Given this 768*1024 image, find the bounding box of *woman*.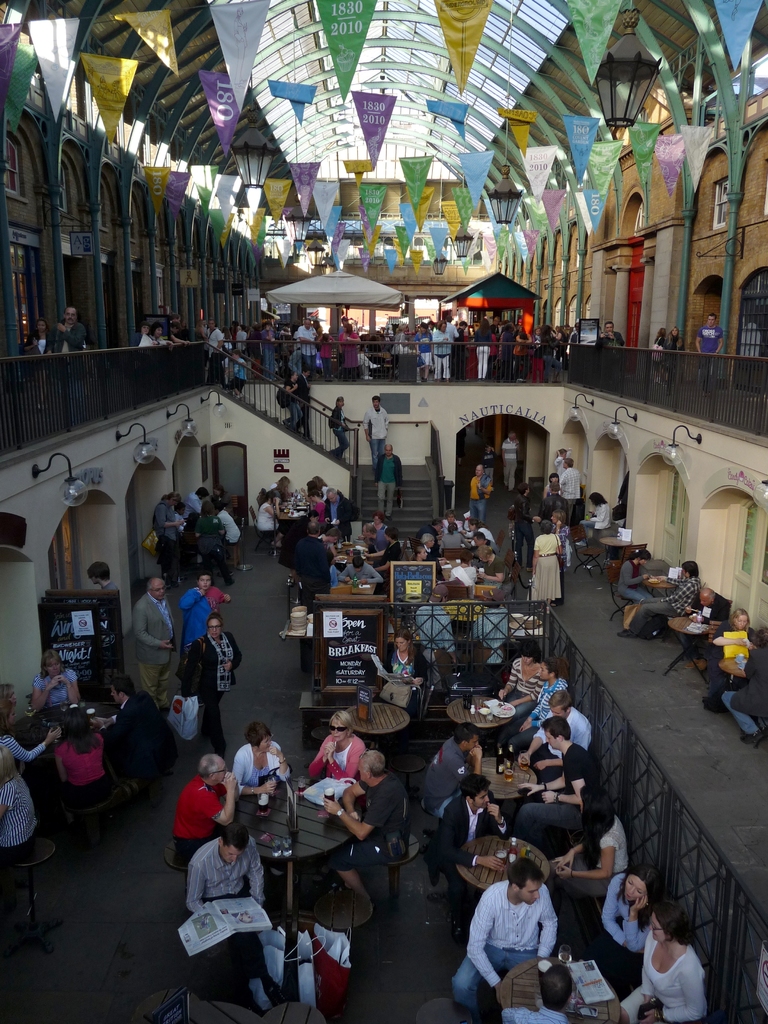
crop(153, 491, 188, 588).
